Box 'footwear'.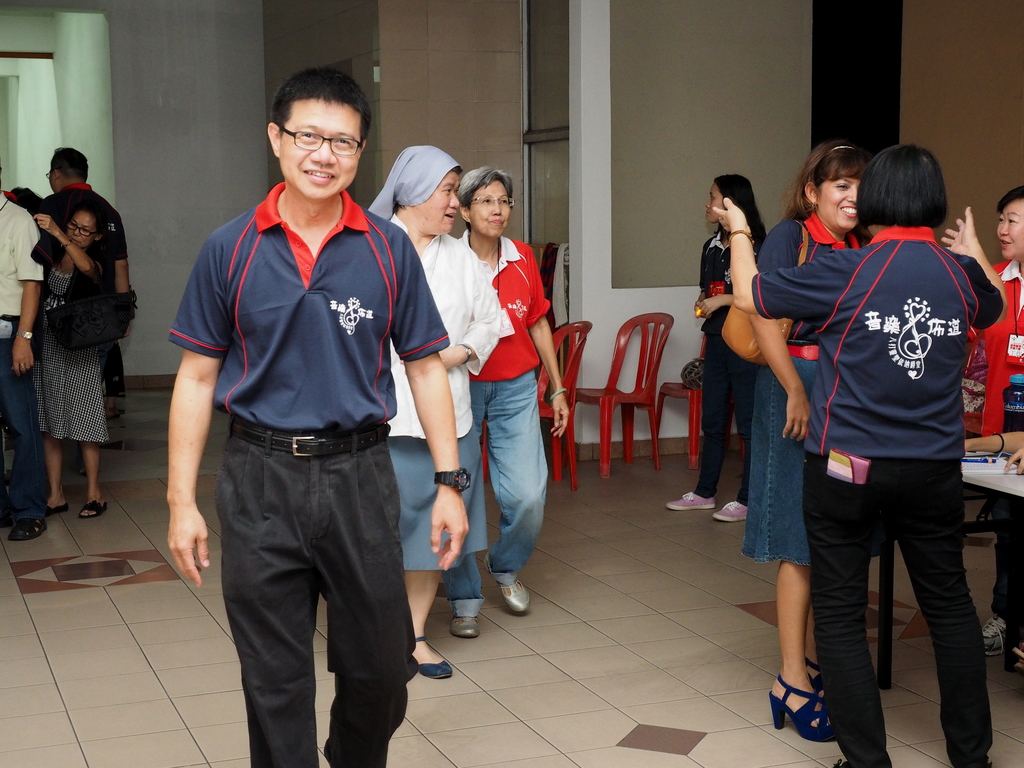
locate(977, 611, 1008, 658).
